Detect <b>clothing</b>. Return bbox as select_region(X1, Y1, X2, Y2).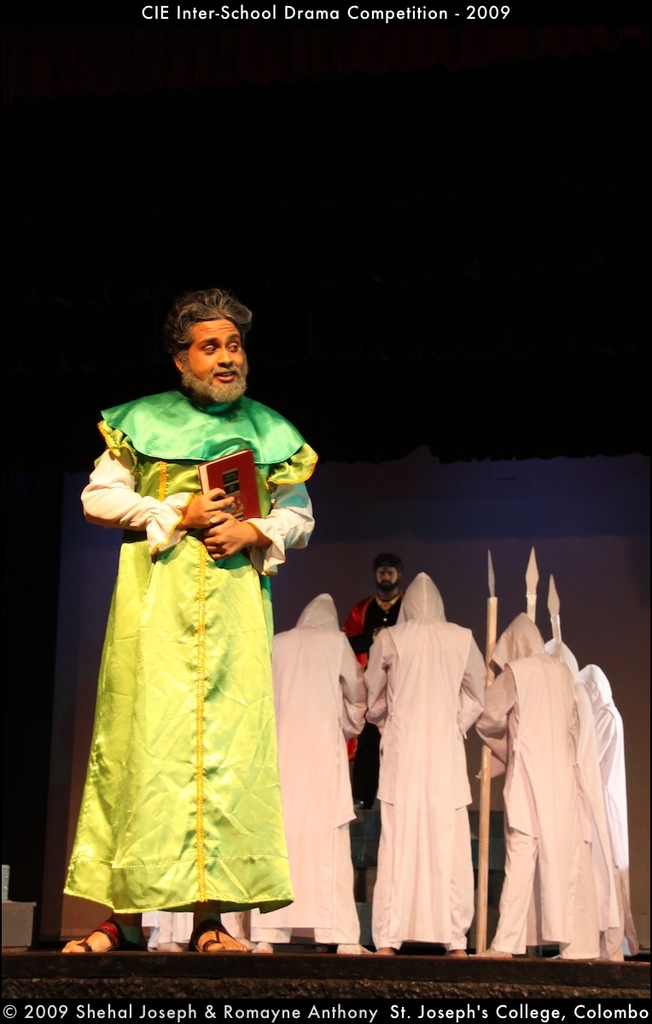
select_region(586, 657, 639, 964).
